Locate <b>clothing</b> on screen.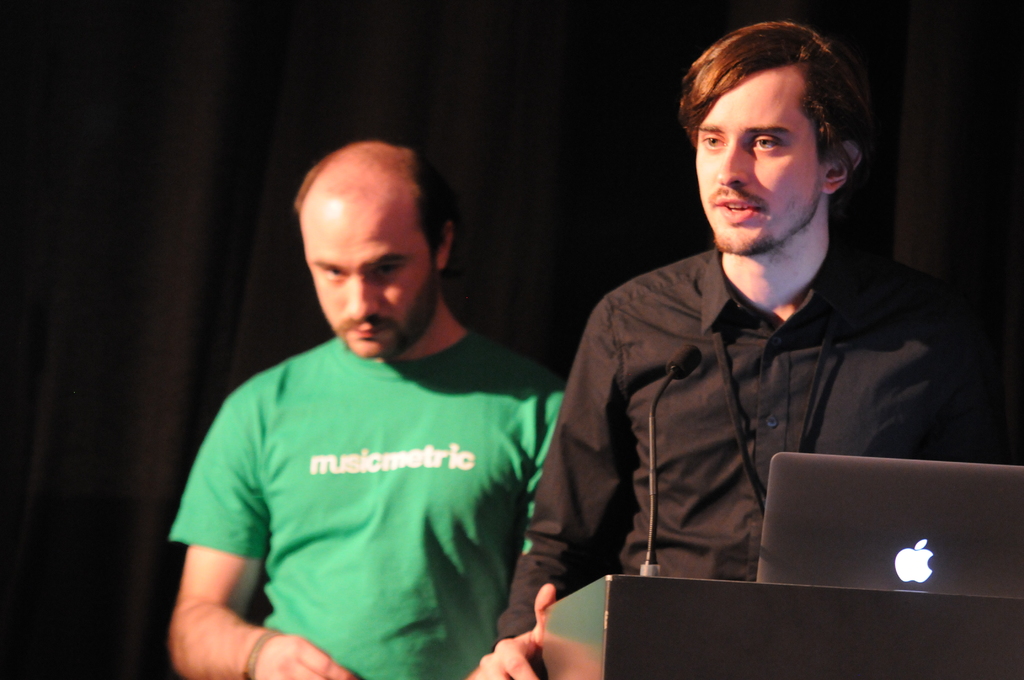
On screen at <box>170,335,569,679</box>.
